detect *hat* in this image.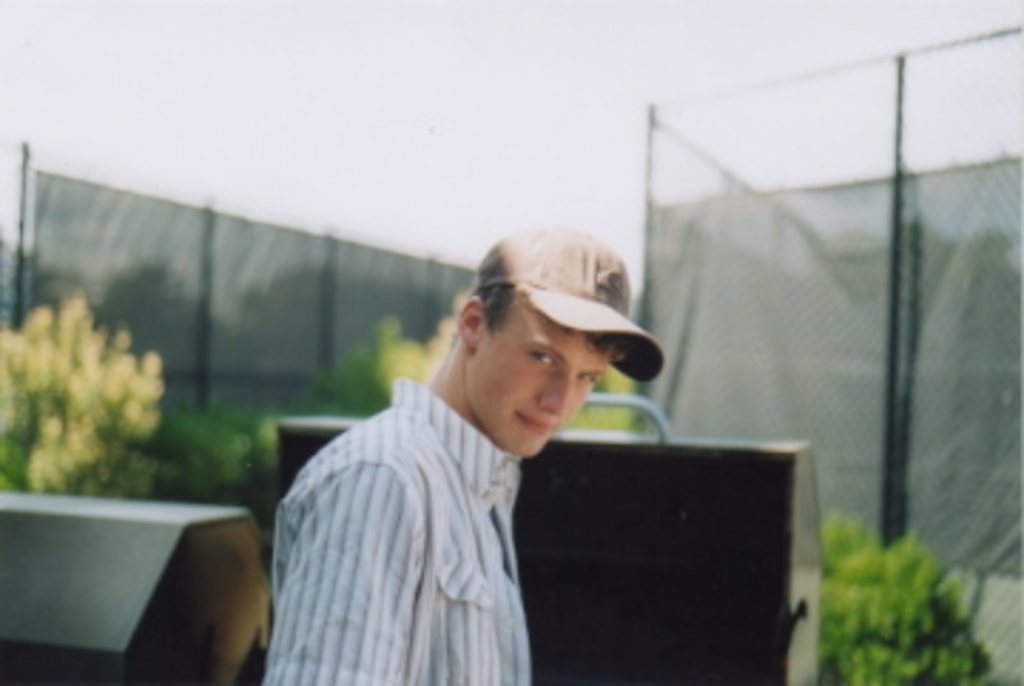
Detection: <region>469, 228, 666, 381</region>.
